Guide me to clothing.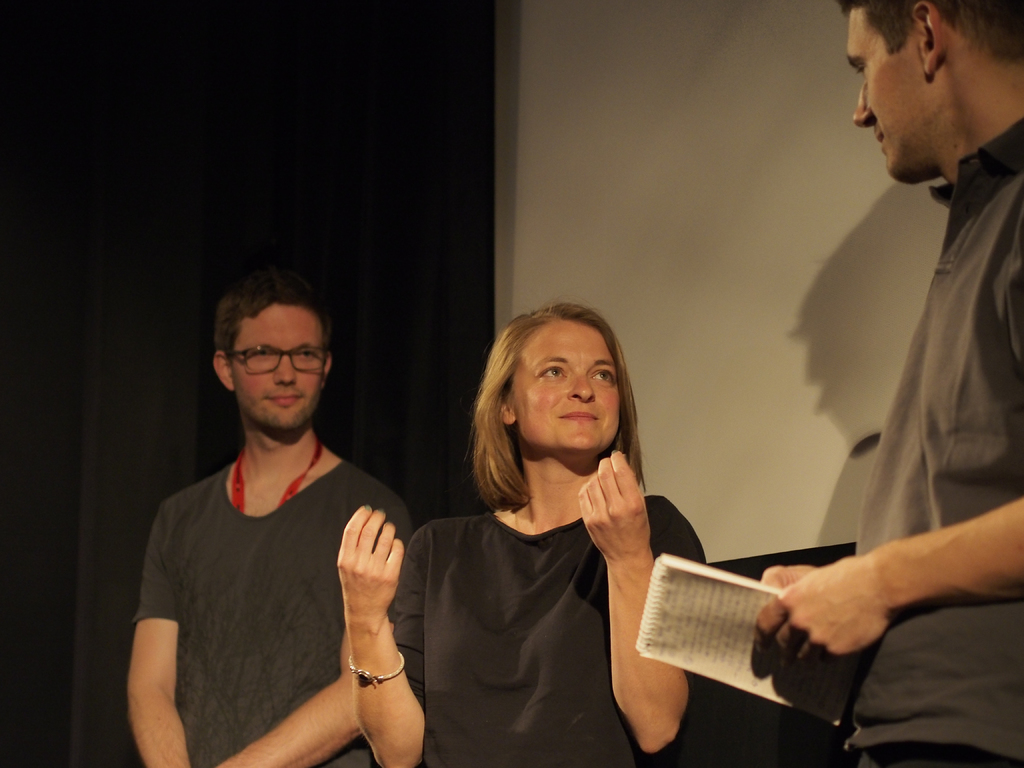
Guidance: 390:492:706:767.
